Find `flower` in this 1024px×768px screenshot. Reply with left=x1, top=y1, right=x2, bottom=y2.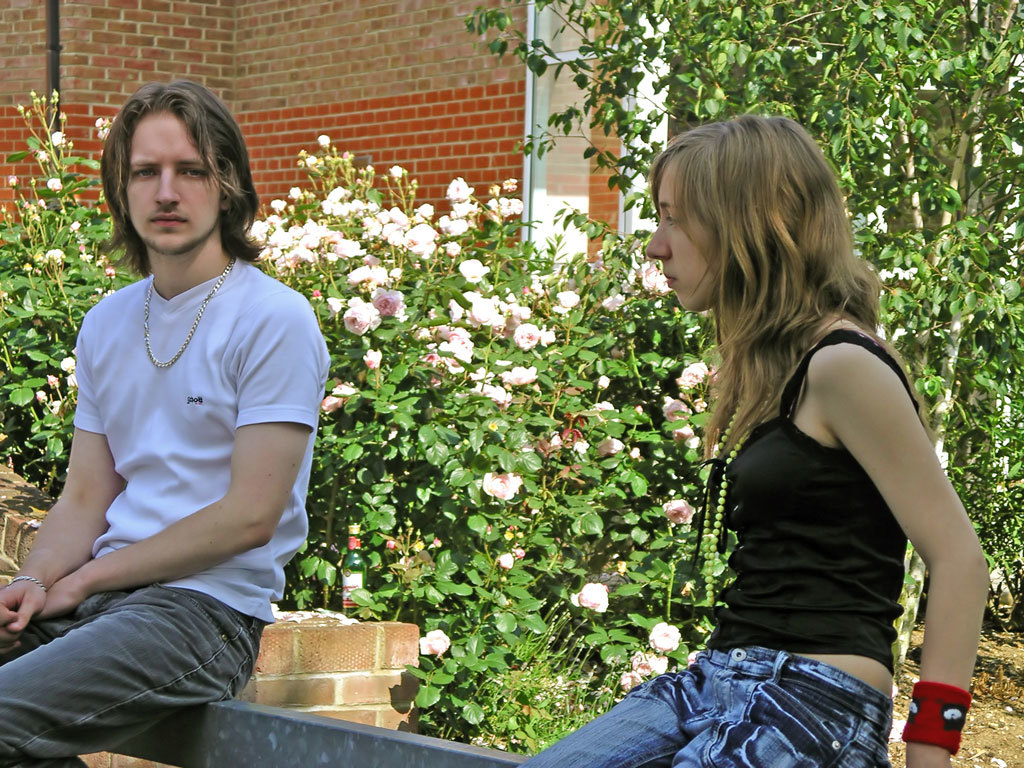
left=387, top=547, right=452, bottom=574.
